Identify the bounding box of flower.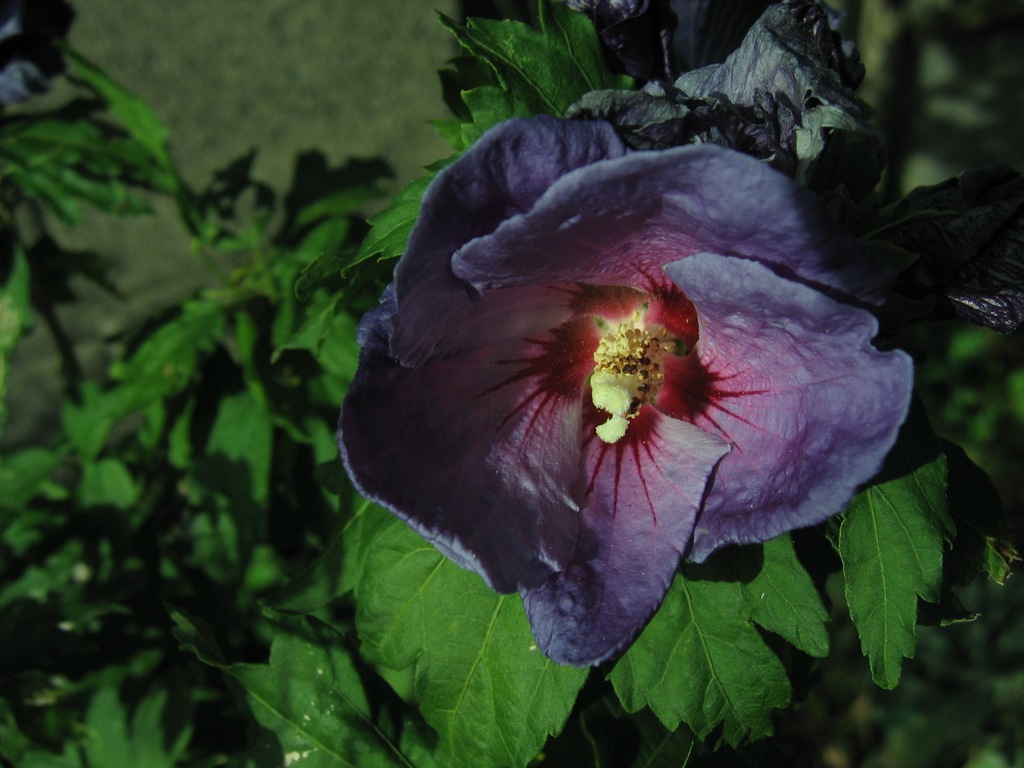
[353, 101, 911, 653].
